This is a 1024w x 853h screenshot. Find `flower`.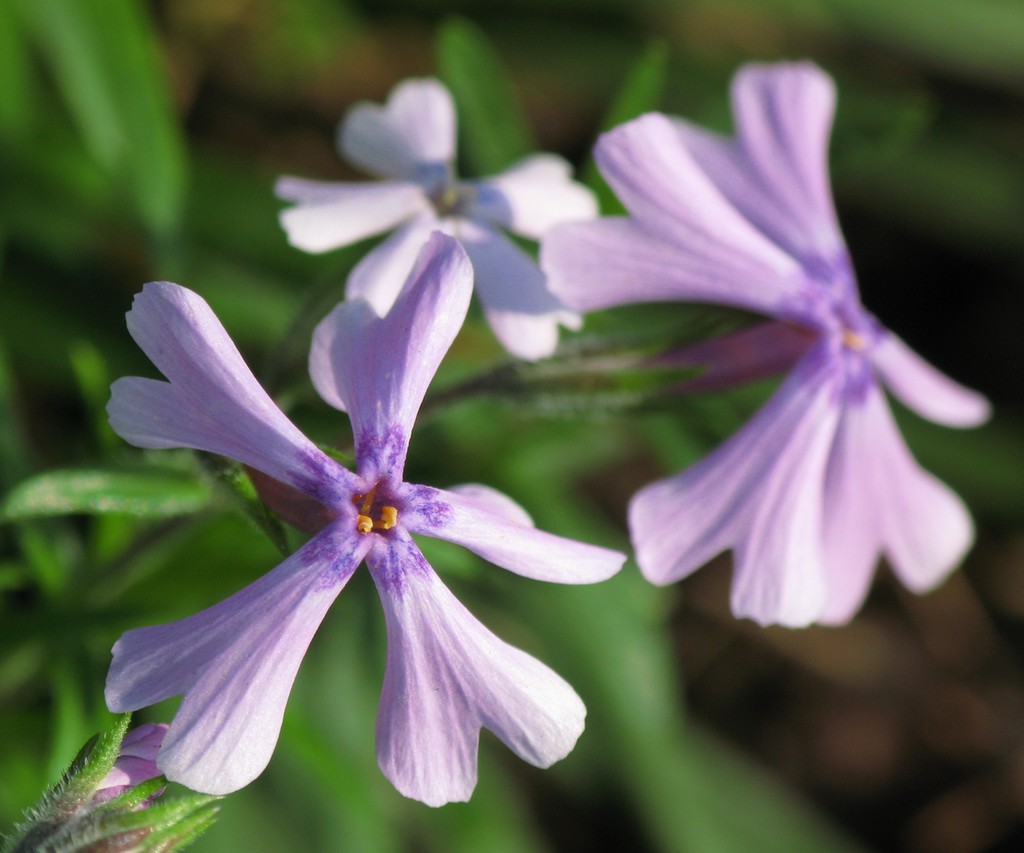
Bounding box: 268:74:609:364.
